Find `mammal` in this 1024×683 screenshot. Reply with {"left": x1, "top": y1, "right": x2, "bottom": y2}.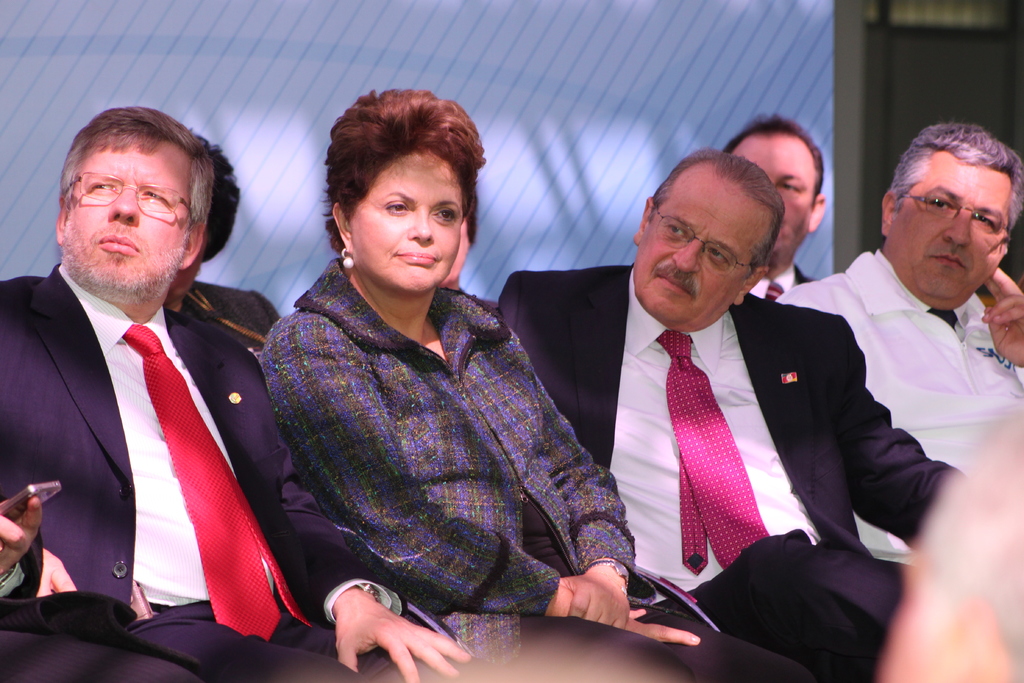
{"left": 0, "top": 105, "right": 483, "bottom": 682}.
